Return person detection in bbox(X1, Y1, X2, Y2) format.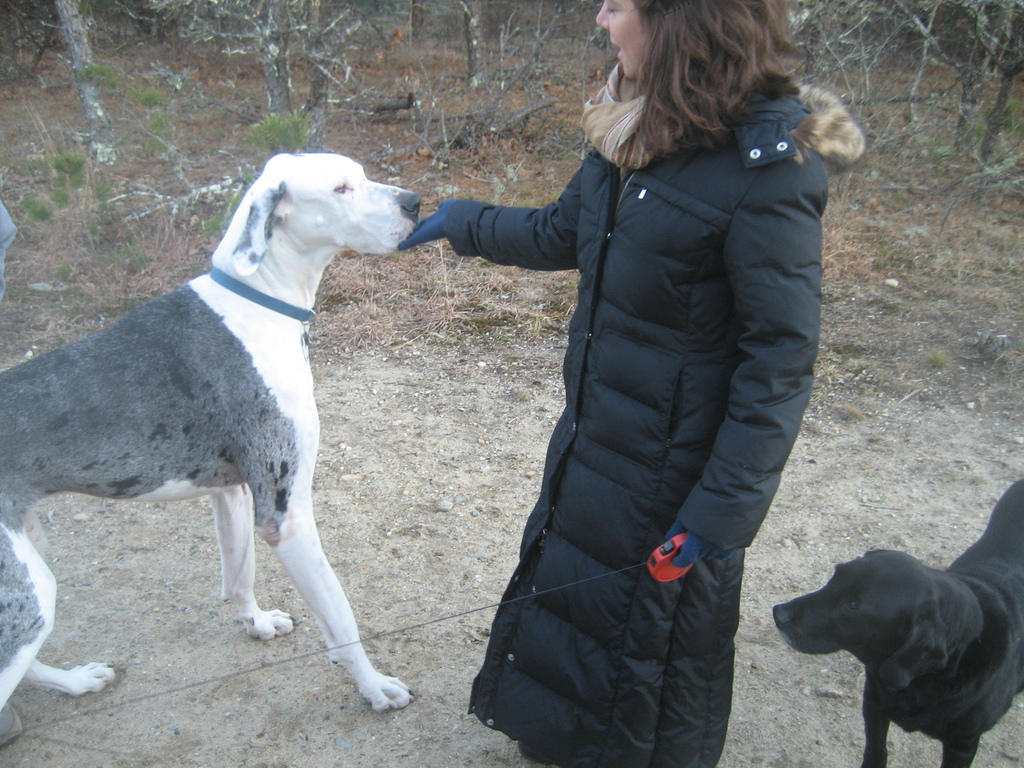
bbox(396, 0, 864, 767).
